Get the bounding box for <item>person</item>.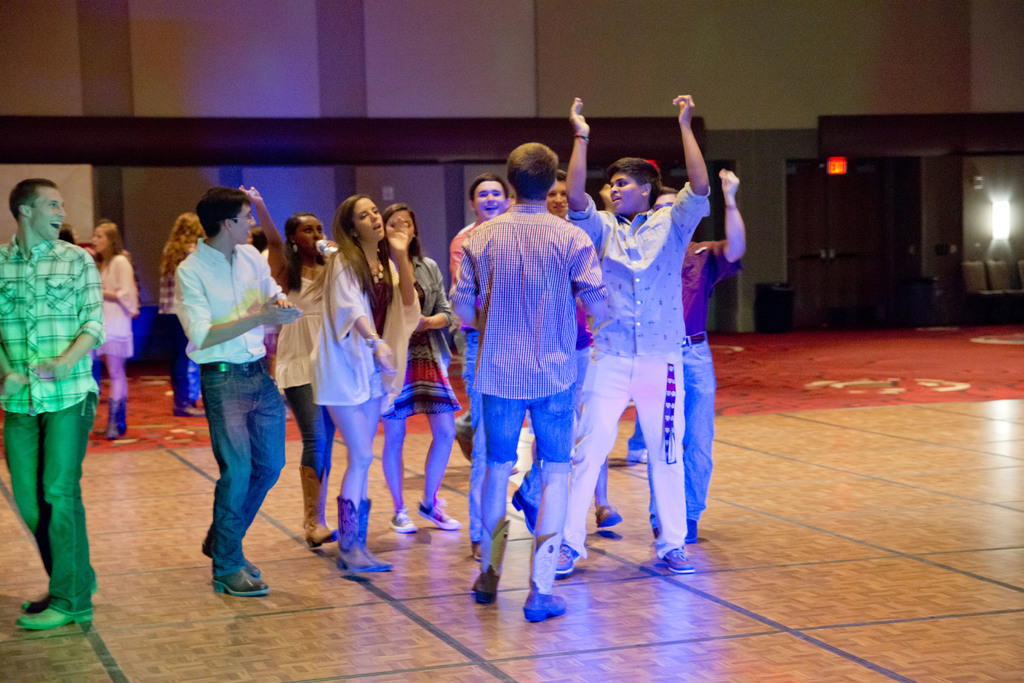
(x1=367, y1=199, x2=459, y2=540).
